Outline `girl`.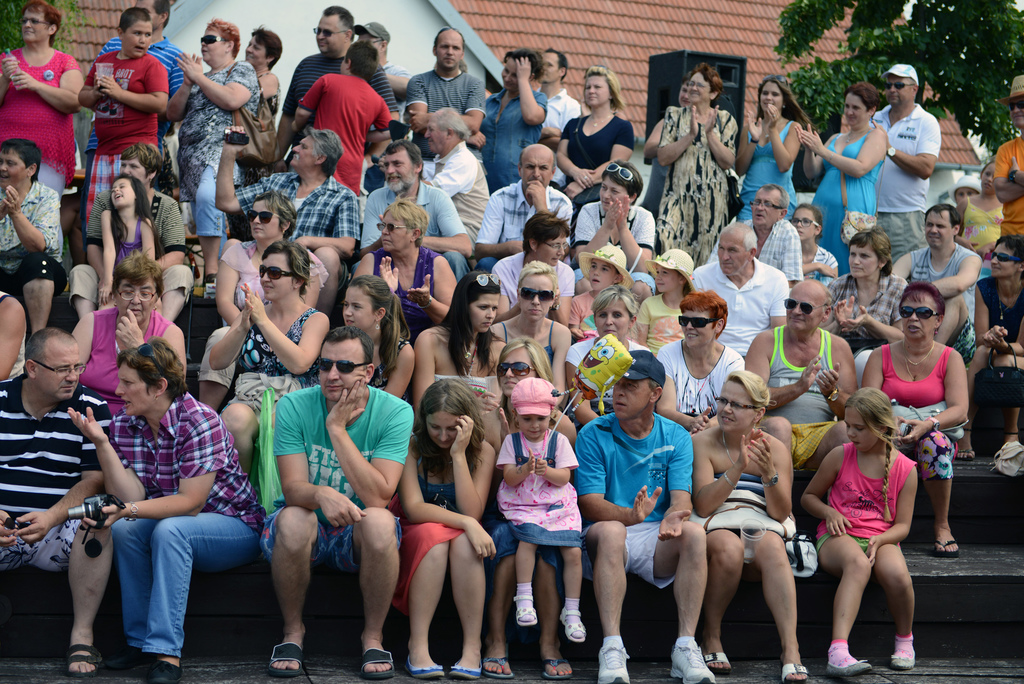
Outline: [497, 376, 590, 642].
